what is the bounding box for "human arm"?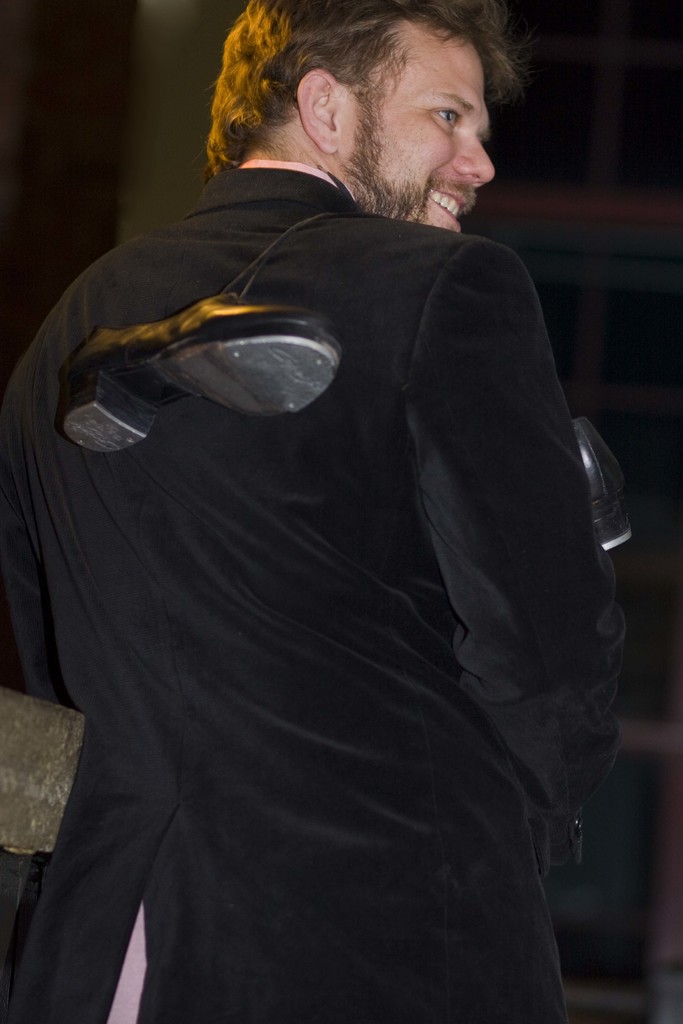
detection(428, 246, 640, 817).
